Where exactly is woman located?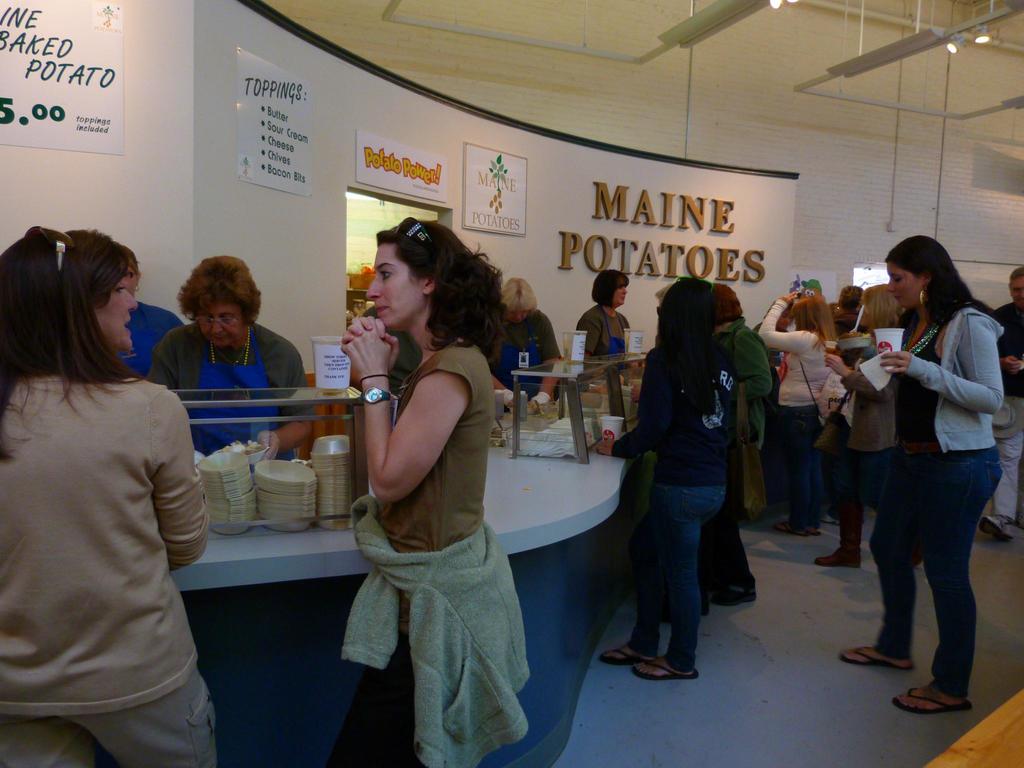
Its bounding box is 144, 255, 323, 463.
